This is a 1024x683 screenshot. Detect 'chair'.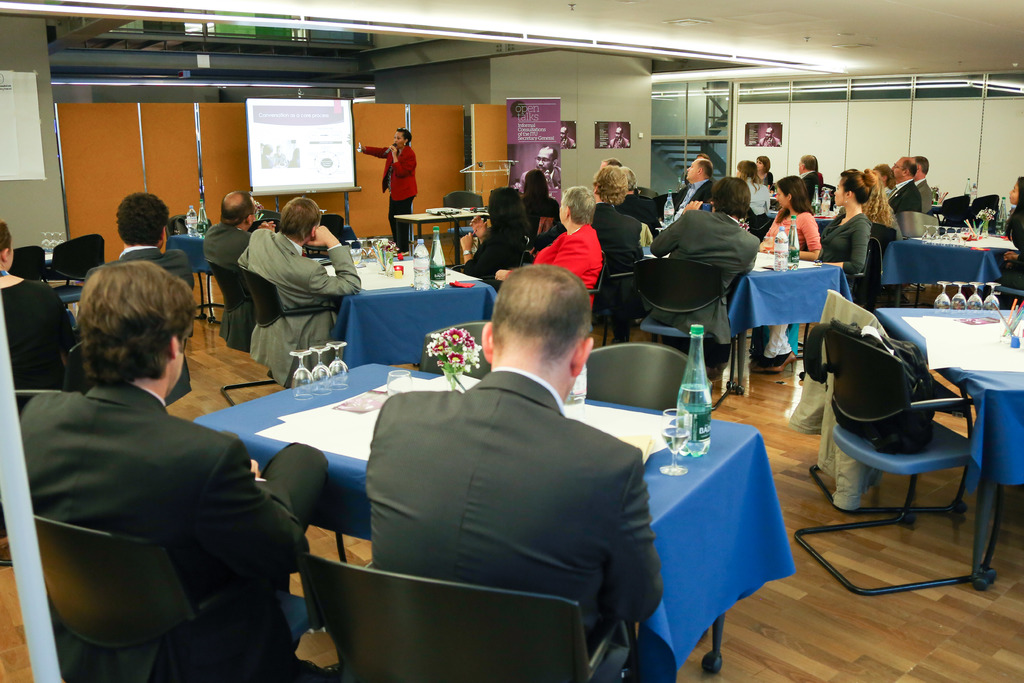
793:325:1002:597.
